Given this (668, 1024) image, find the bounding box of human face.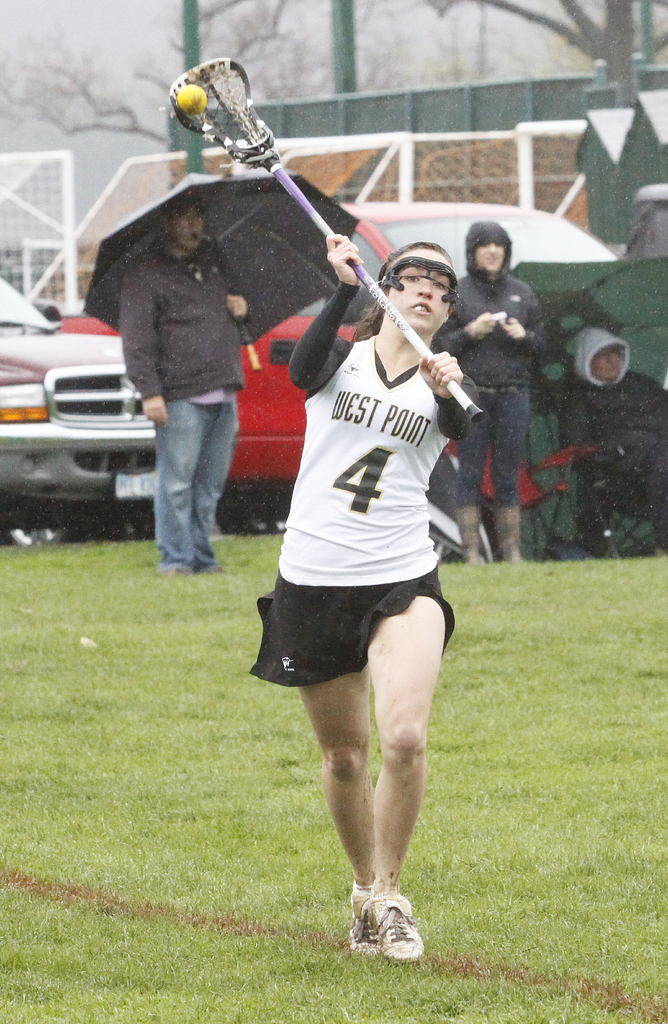
locate(603, 346, 621, 381).
